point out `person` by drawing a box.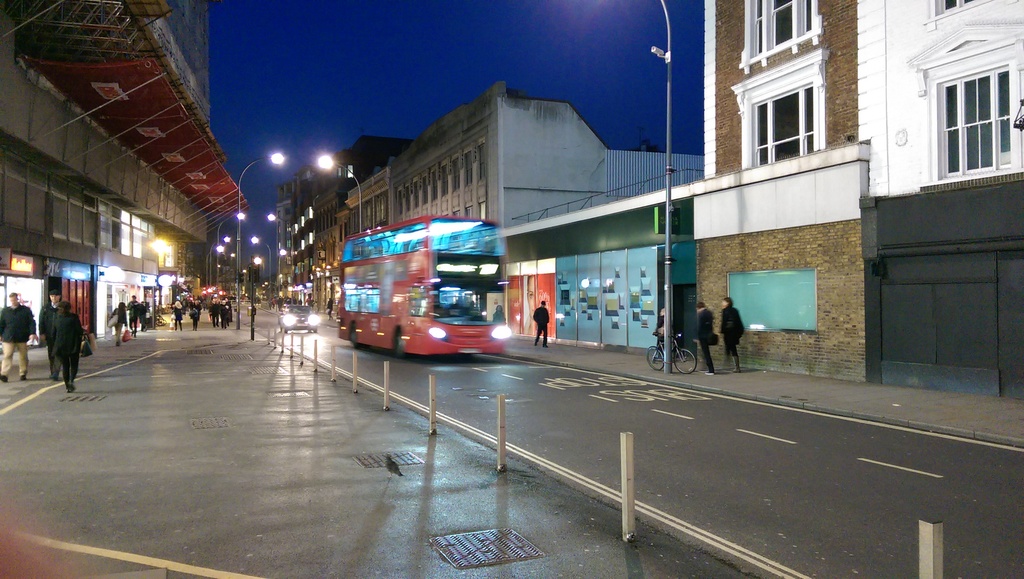
{"x1": 123, "y1": 295, "x2": 148, "y2": 342}.
